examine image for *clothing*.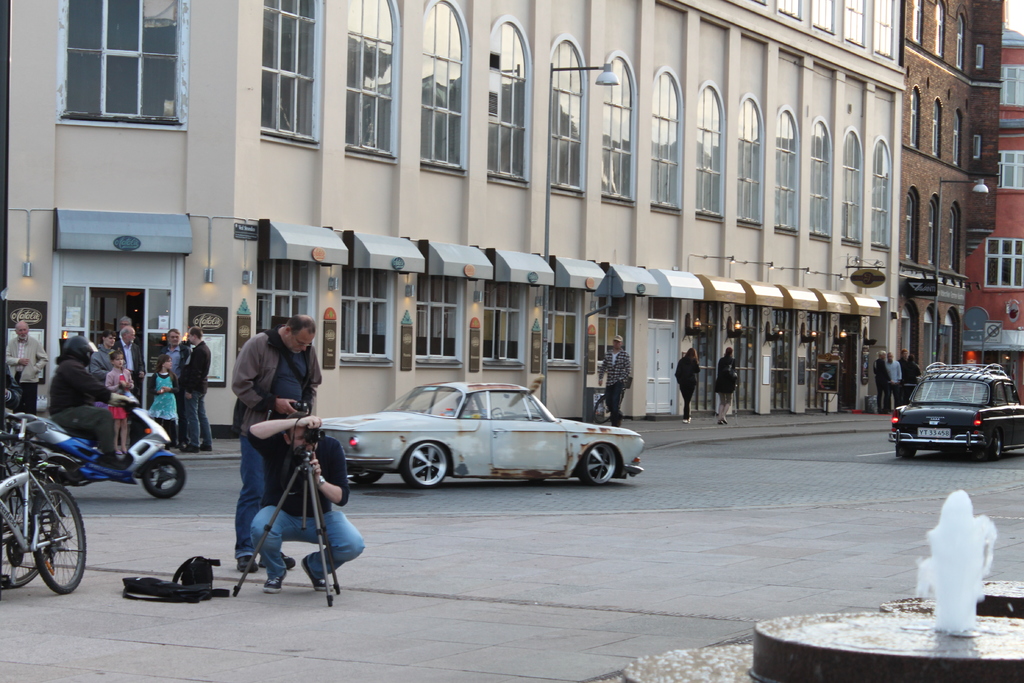
Examination result: 119 336 147 394.
